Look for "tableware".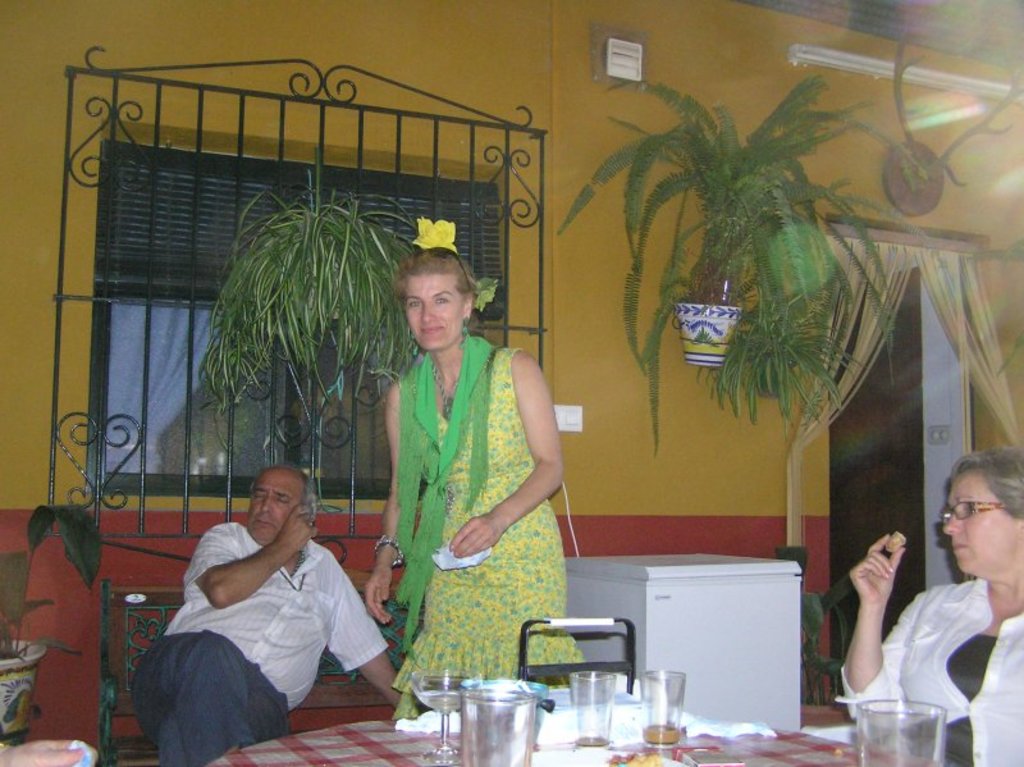
Found: {"x1": 852, "y1": 694, "x2": 951, "y2": 766}.
